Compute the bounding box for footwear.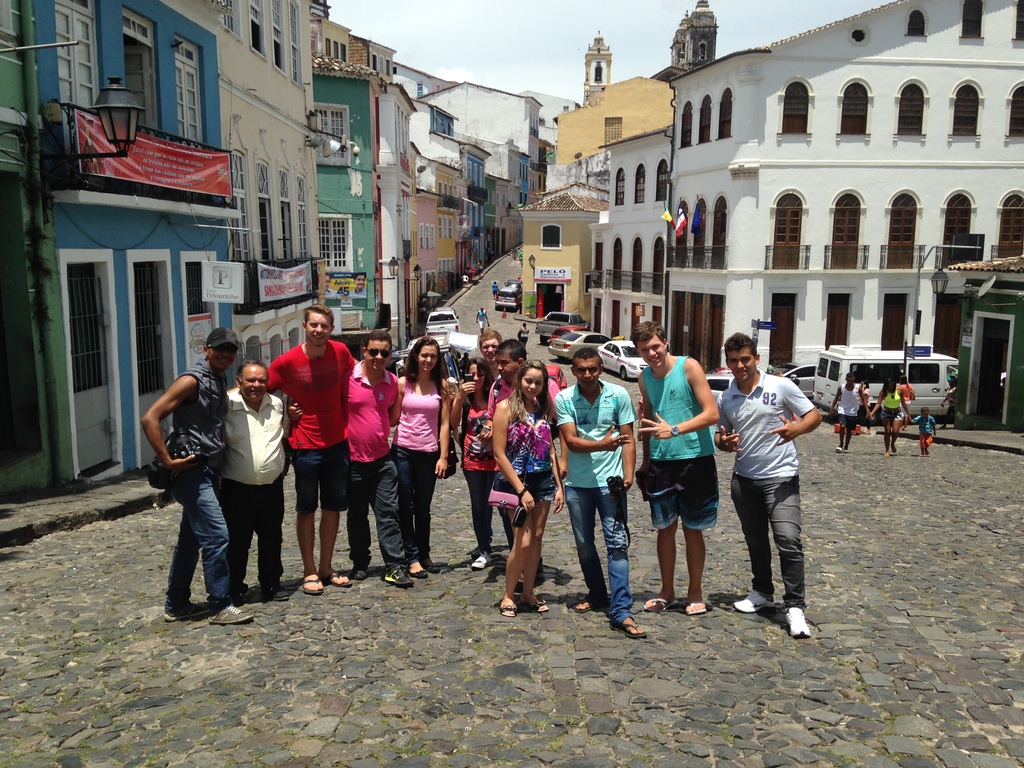
(left=351, top=559, right=372, bottom=580).
